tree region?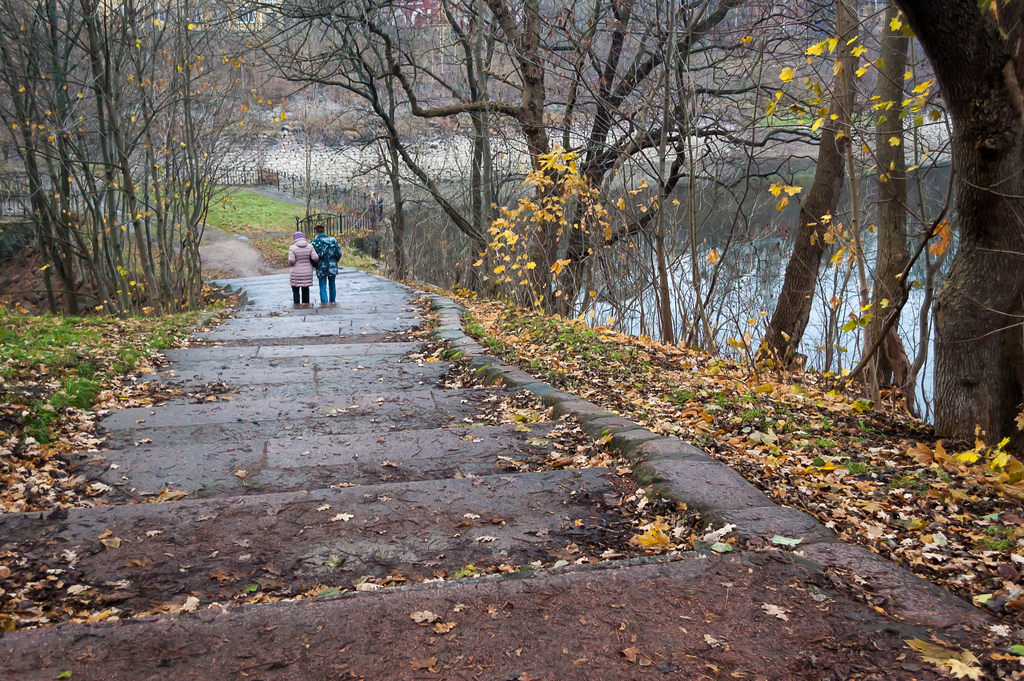
(735,0,855,382)
